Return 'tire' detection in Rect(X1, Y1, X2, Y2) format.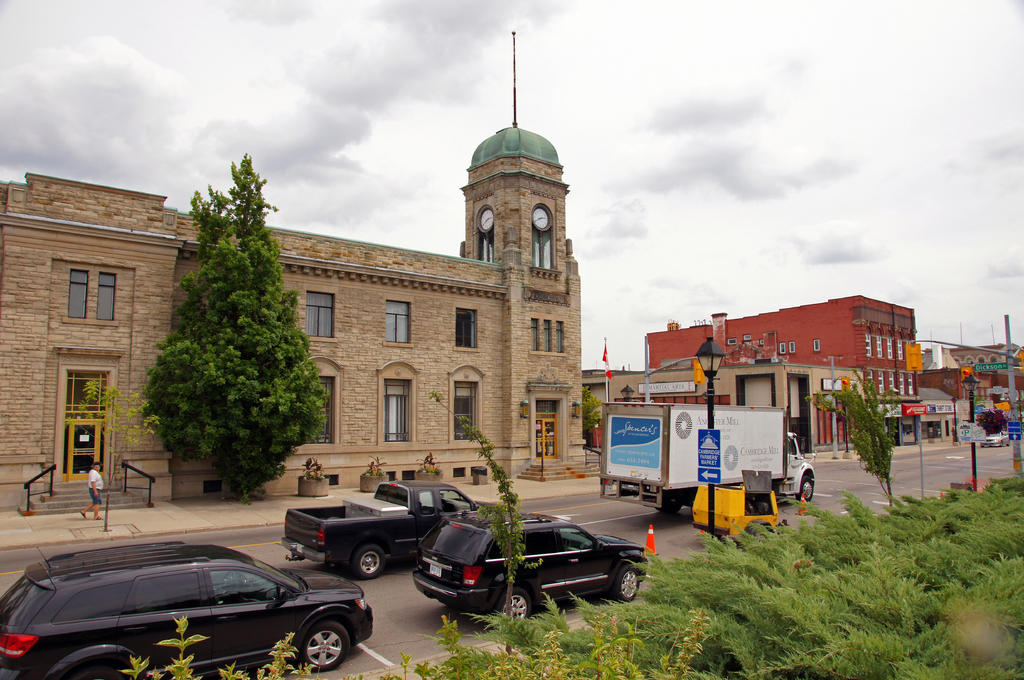
Rect(802, 471, 817, 503).
